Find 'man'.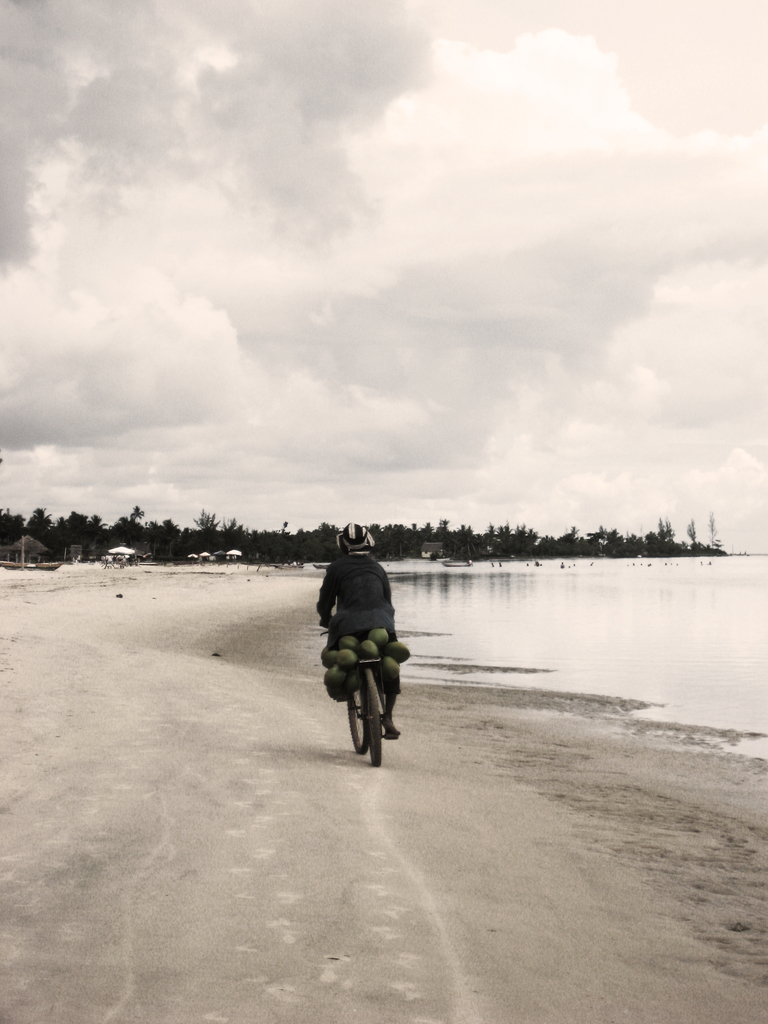
BBox(307, 535, 418, 767).
